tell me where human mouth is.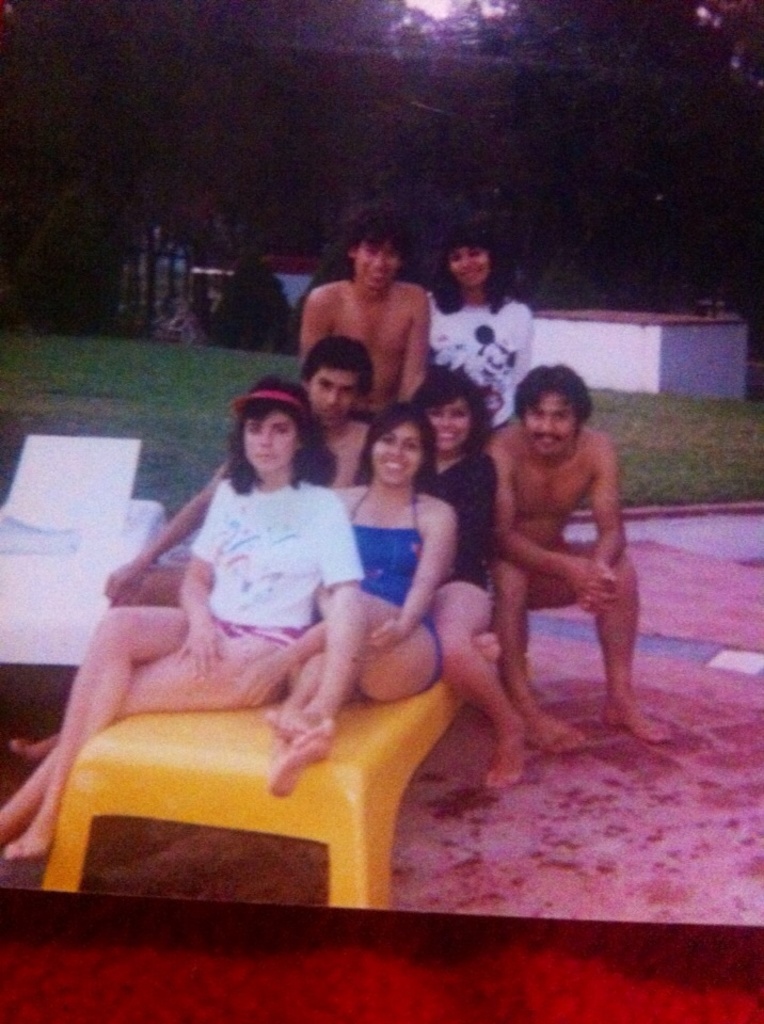
human mouth is at region(321, 410, 337, 417).
